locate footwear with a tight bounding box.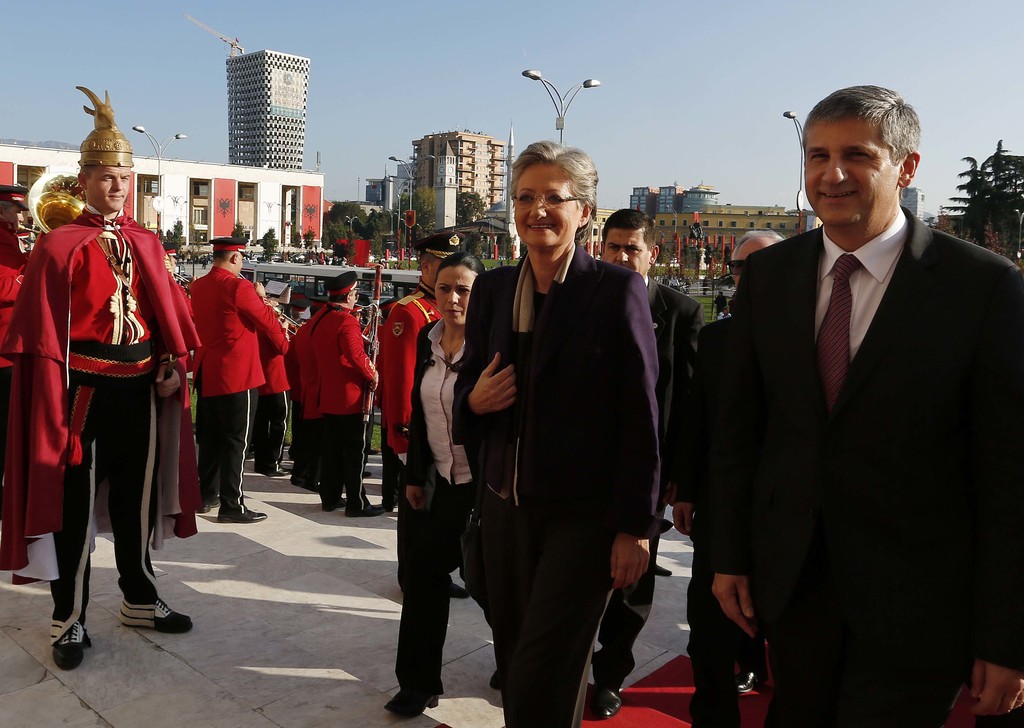
locate(448, 577, 473, 601).
